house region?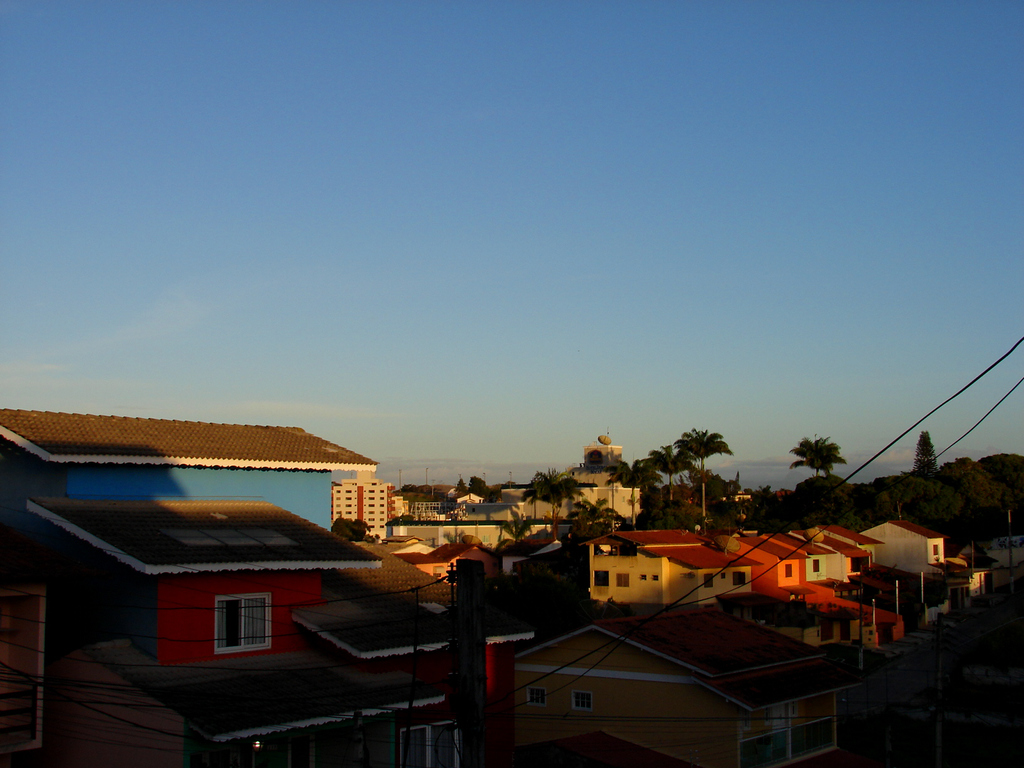
bbox(497, 607, 862, 767)
